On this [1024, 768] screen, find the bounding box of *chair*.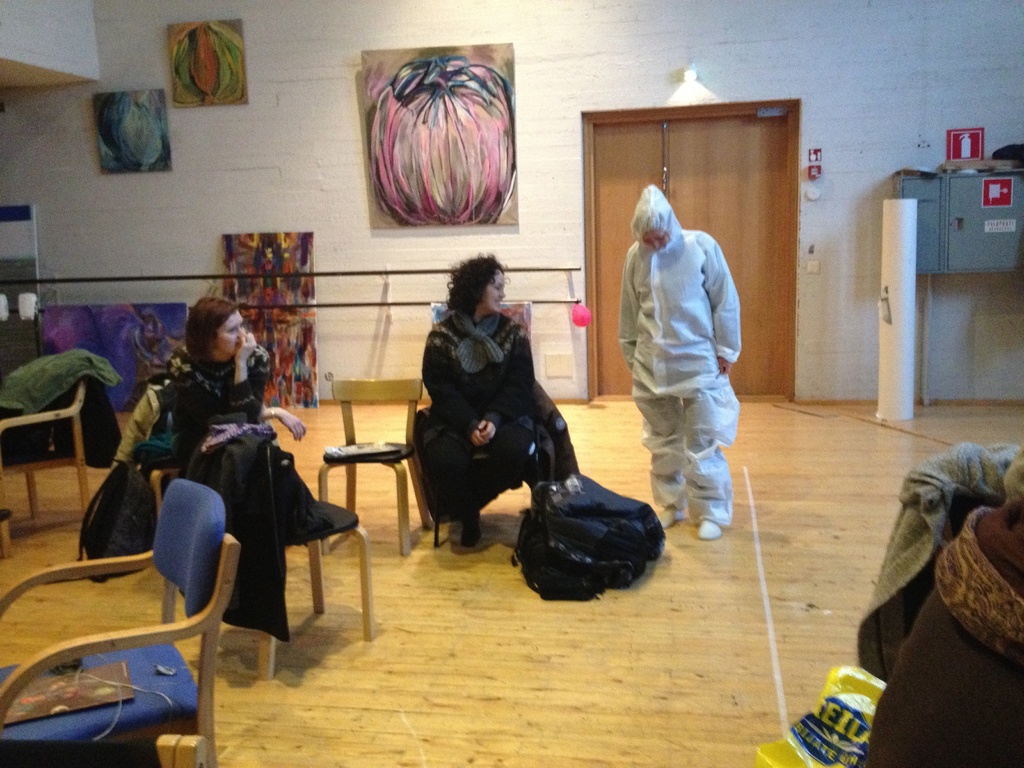
Bounding box: [left=0, top=733, right=212, bottom=767].
